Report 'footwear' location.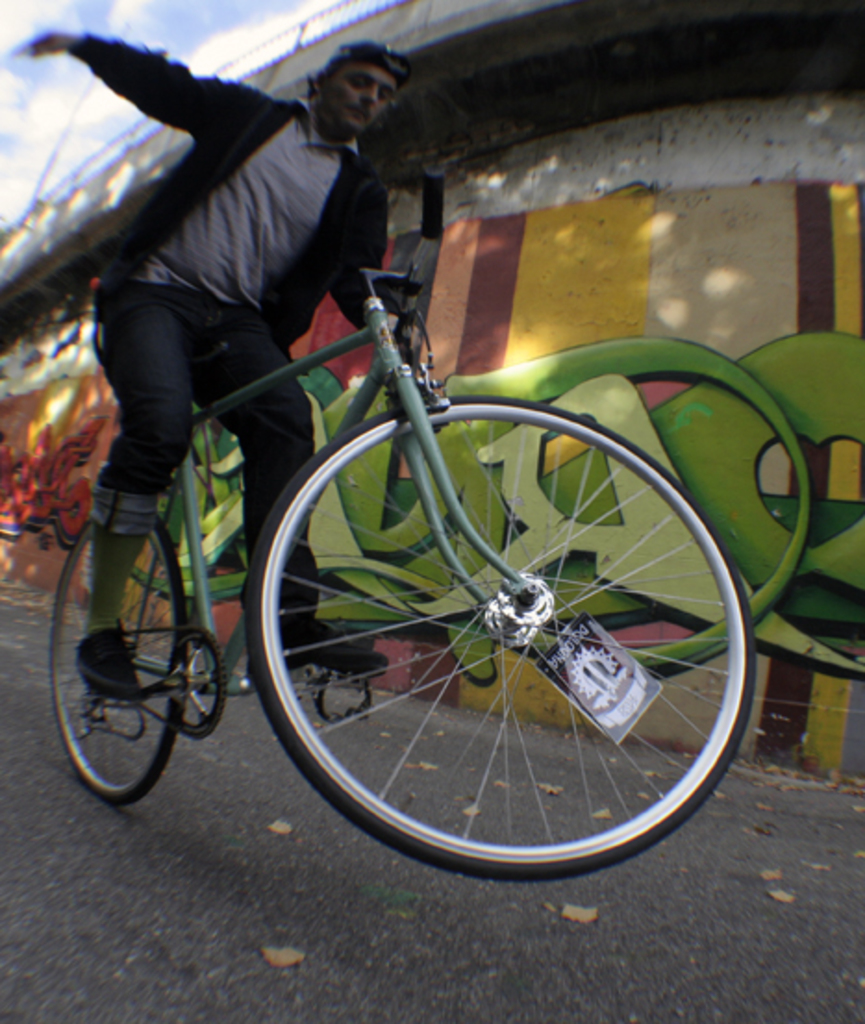
Report: <region>274, 611, 389, 680</region>.
